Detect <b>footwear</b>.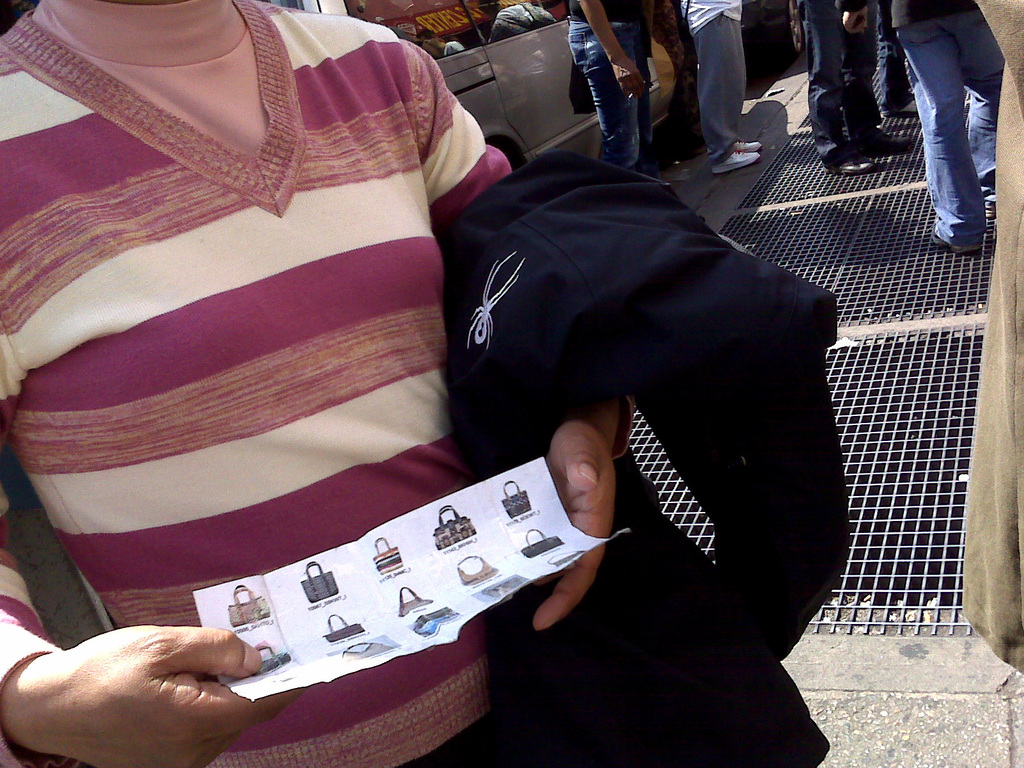
Detected at BBox(728, 138, 762, 152).
